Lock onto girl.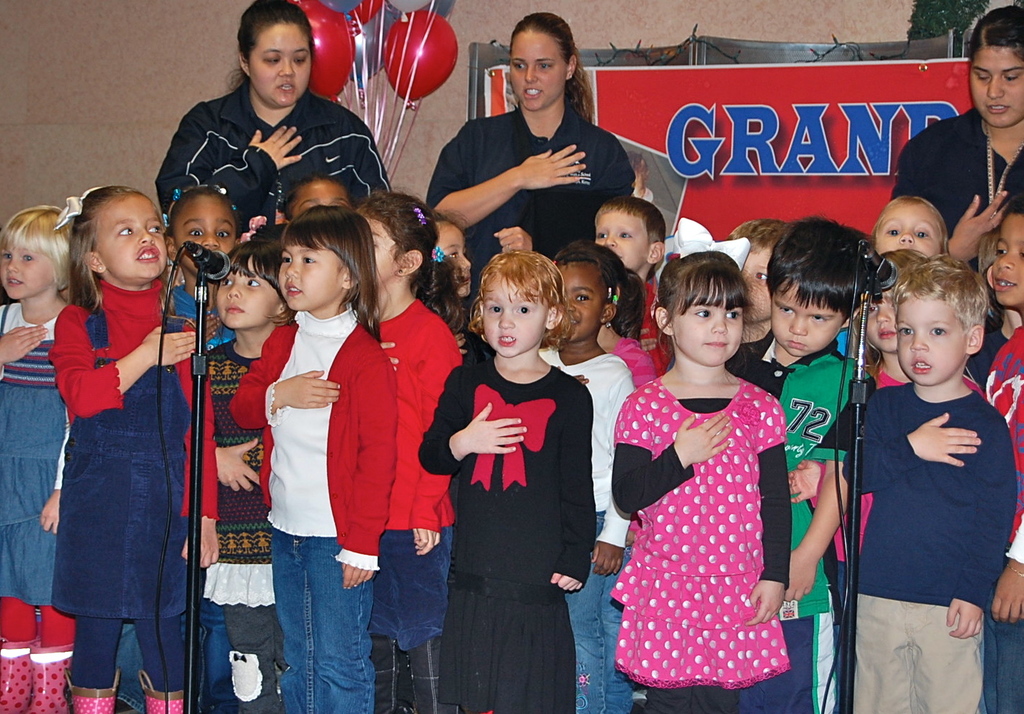
Locked: (356, 188, 463, 713).
